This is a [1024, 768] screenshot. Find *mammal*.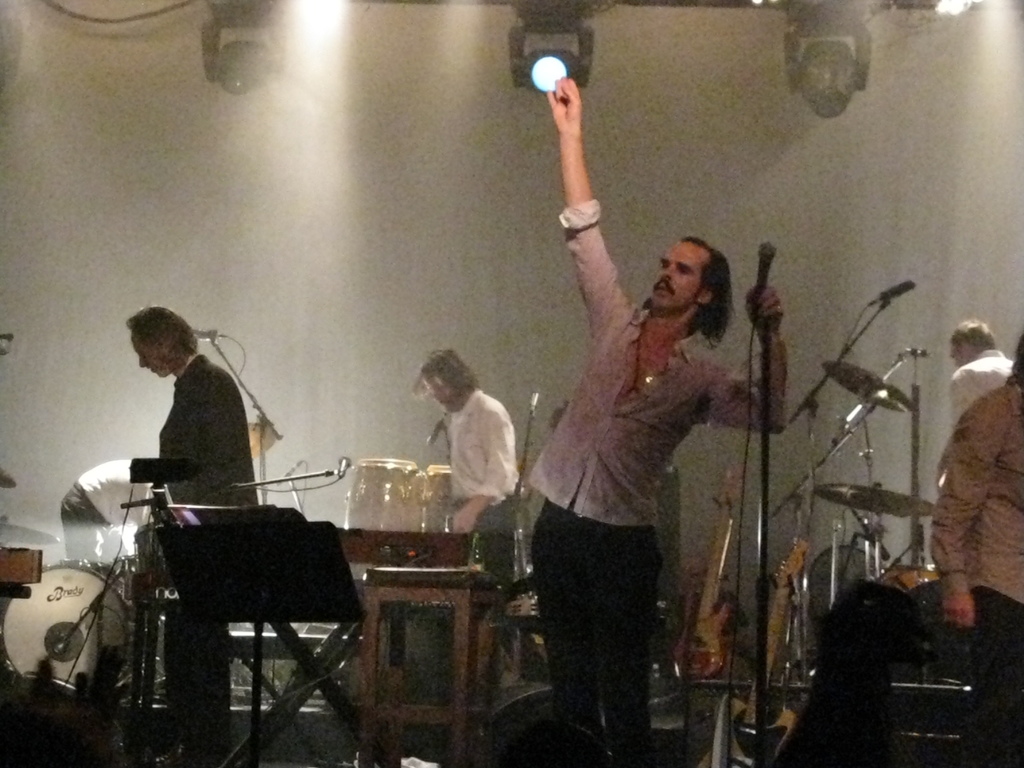
Bounding box: x1=568, y1=80, x2=786, y2=762.
